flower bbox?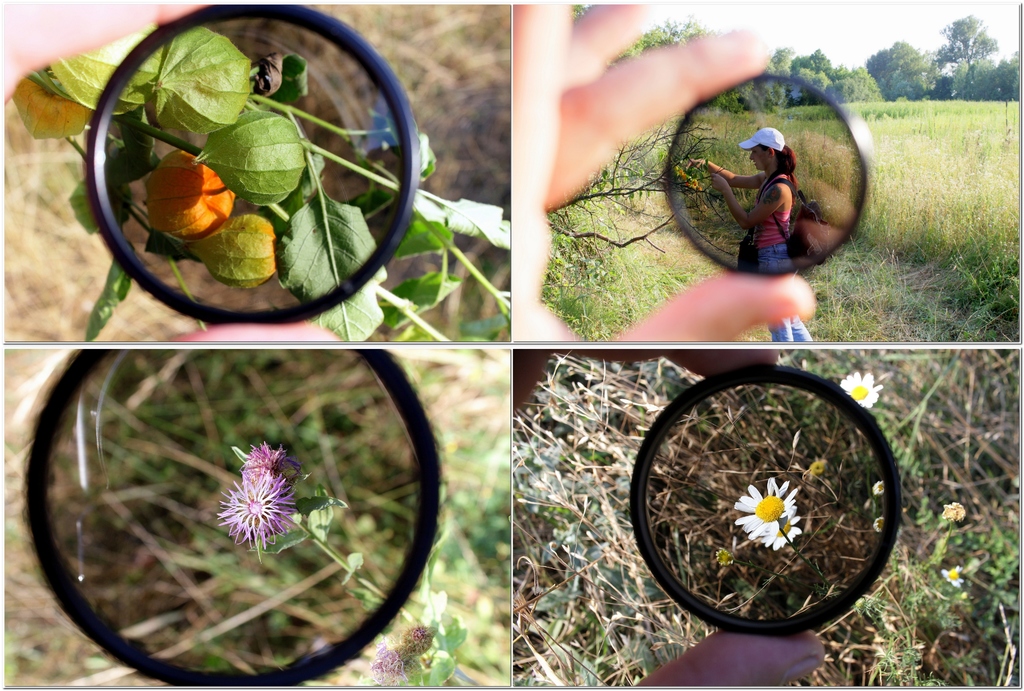
region(836, 369, 891, 411)
